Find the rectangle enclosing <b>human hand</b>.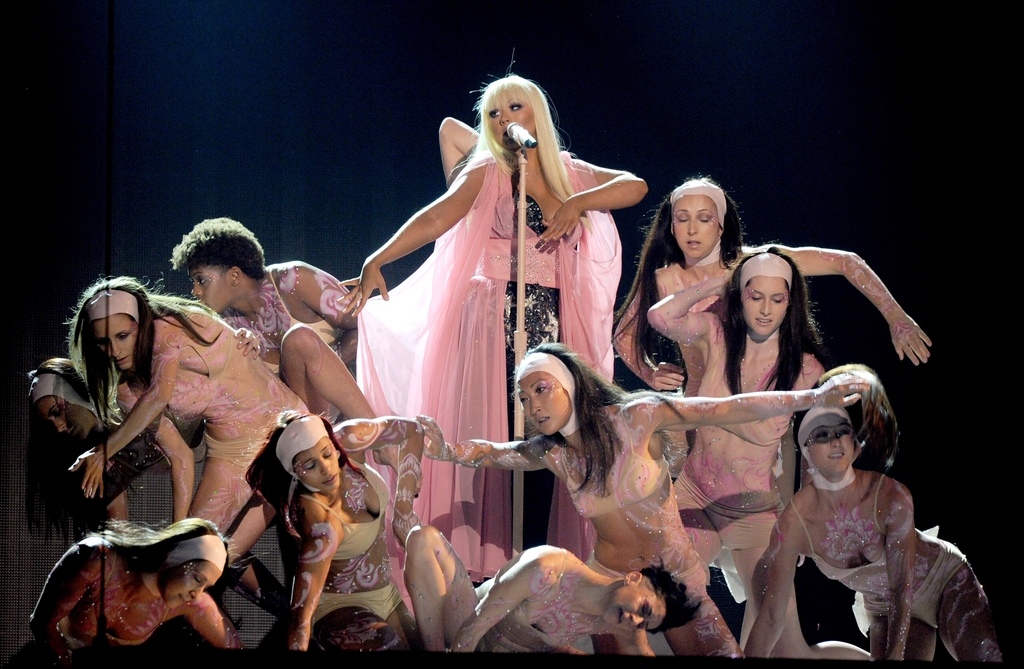
select_region(234, 325, 260, 362).
